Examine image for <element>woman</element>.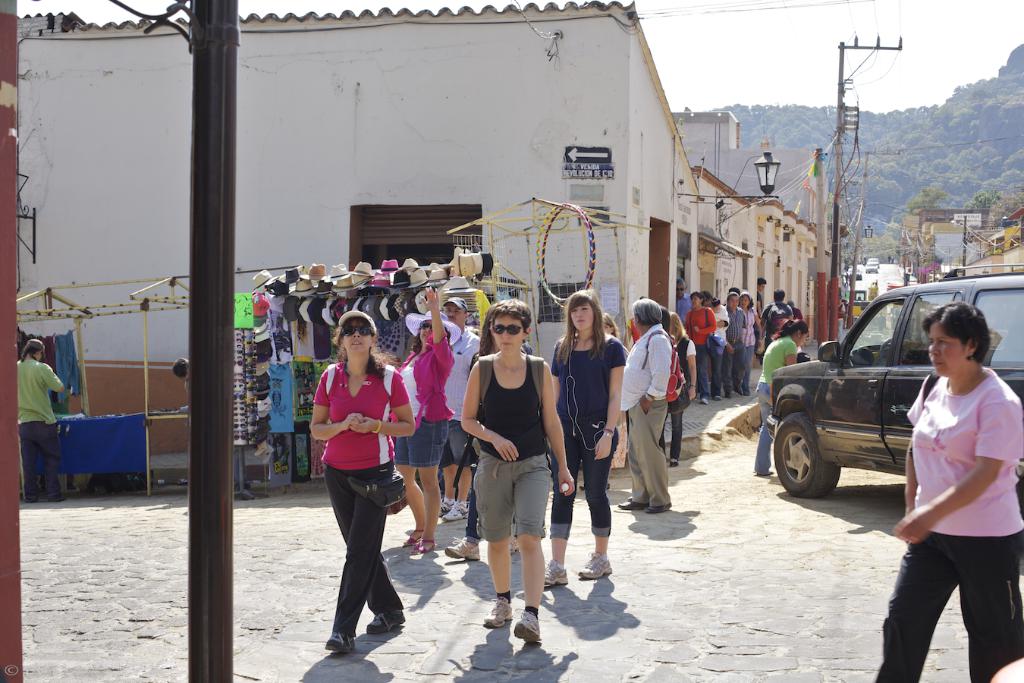
Examination result: 736,292,760,399.
